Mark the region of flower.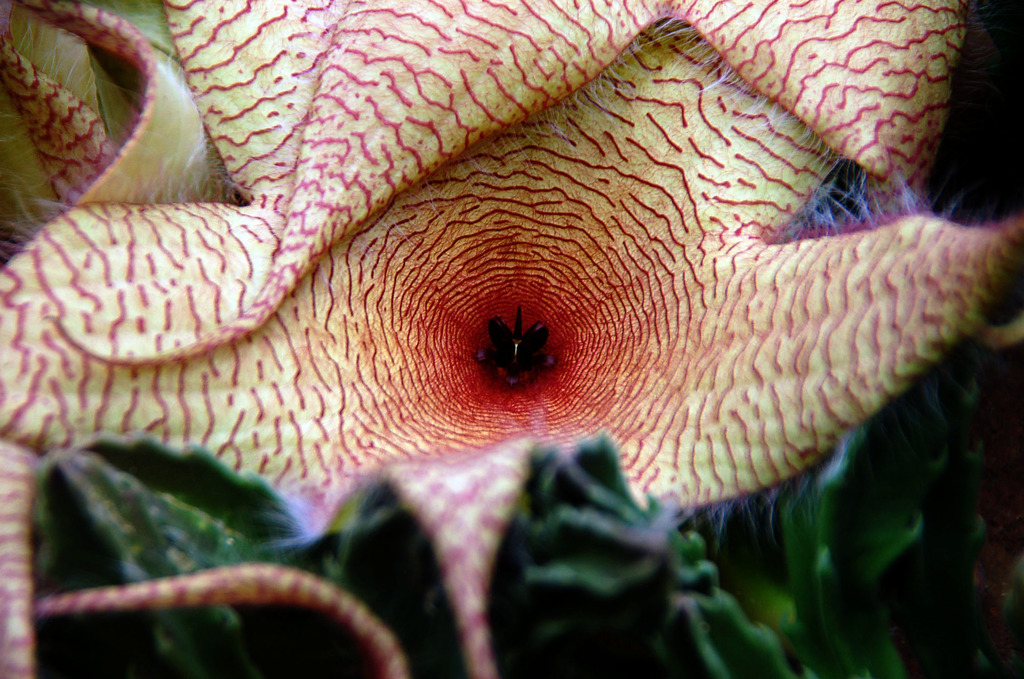
Region: locate(0, 0, 1023, 676).
